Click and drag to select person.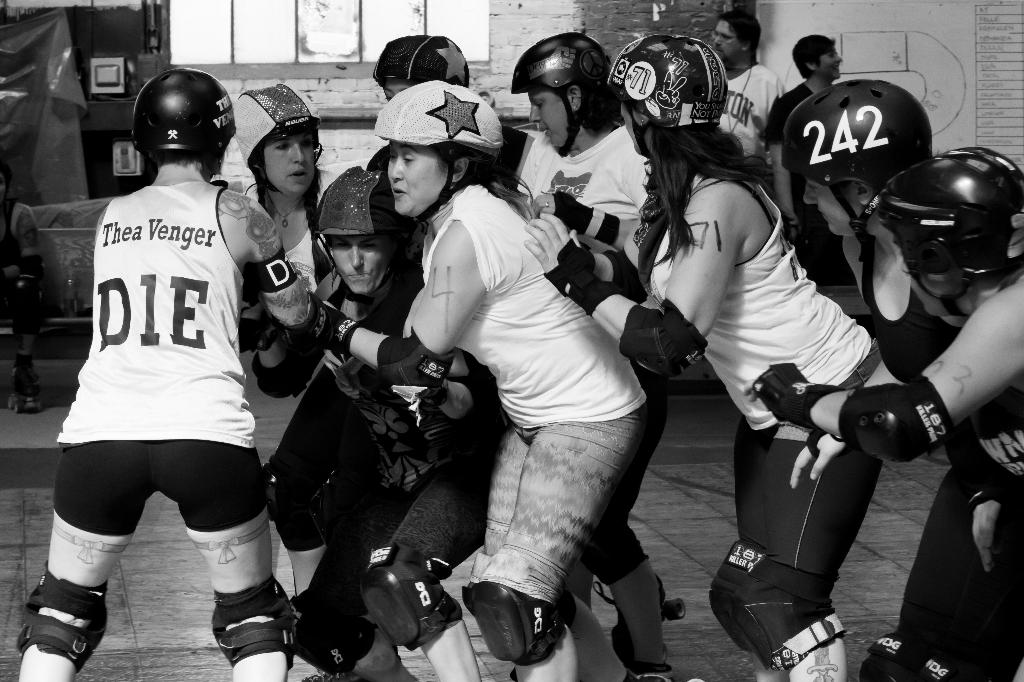
Selection: 42,69,290,681.
